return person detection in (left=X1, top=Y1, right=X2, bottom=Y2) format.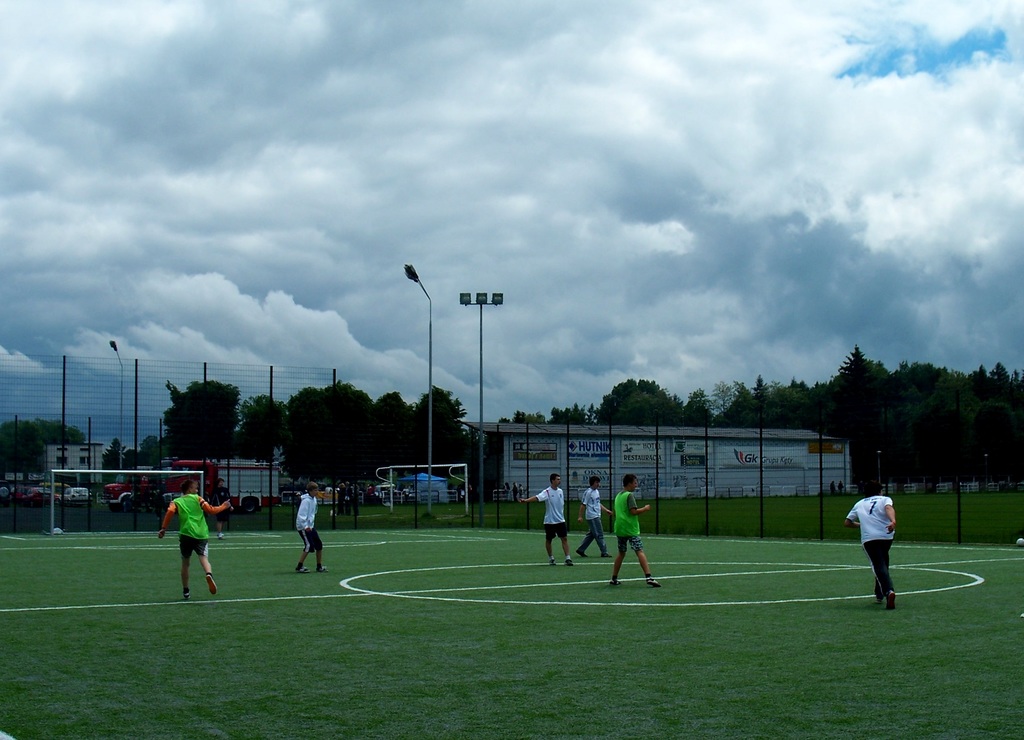
(left=853, top=492, right=916, bottom=609).
